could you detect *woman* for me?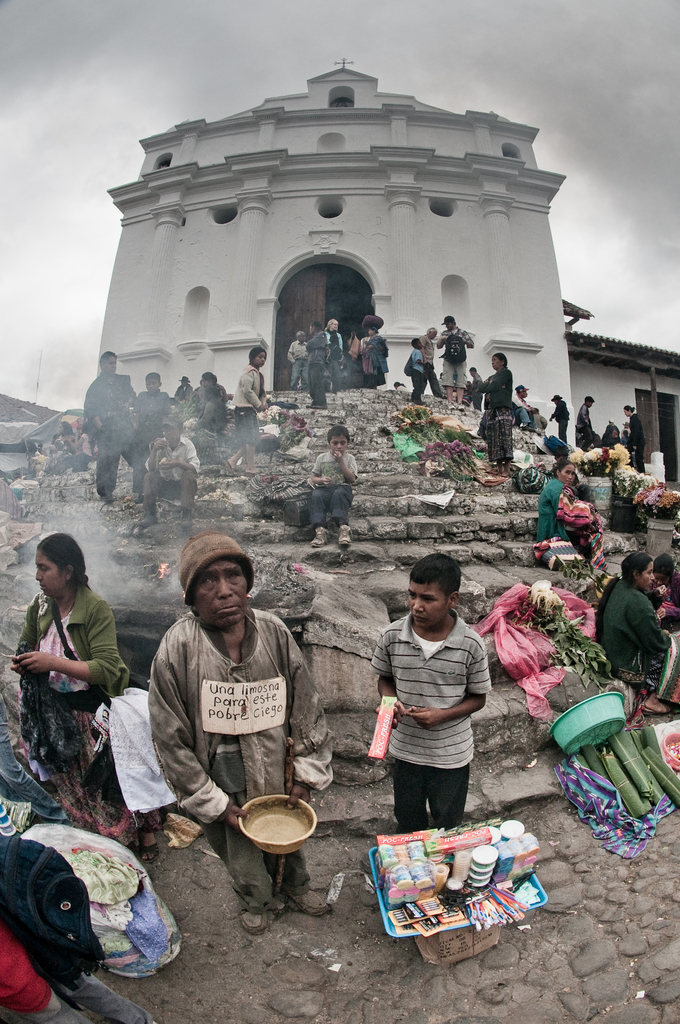
Detection result: 595/553/679/712.
